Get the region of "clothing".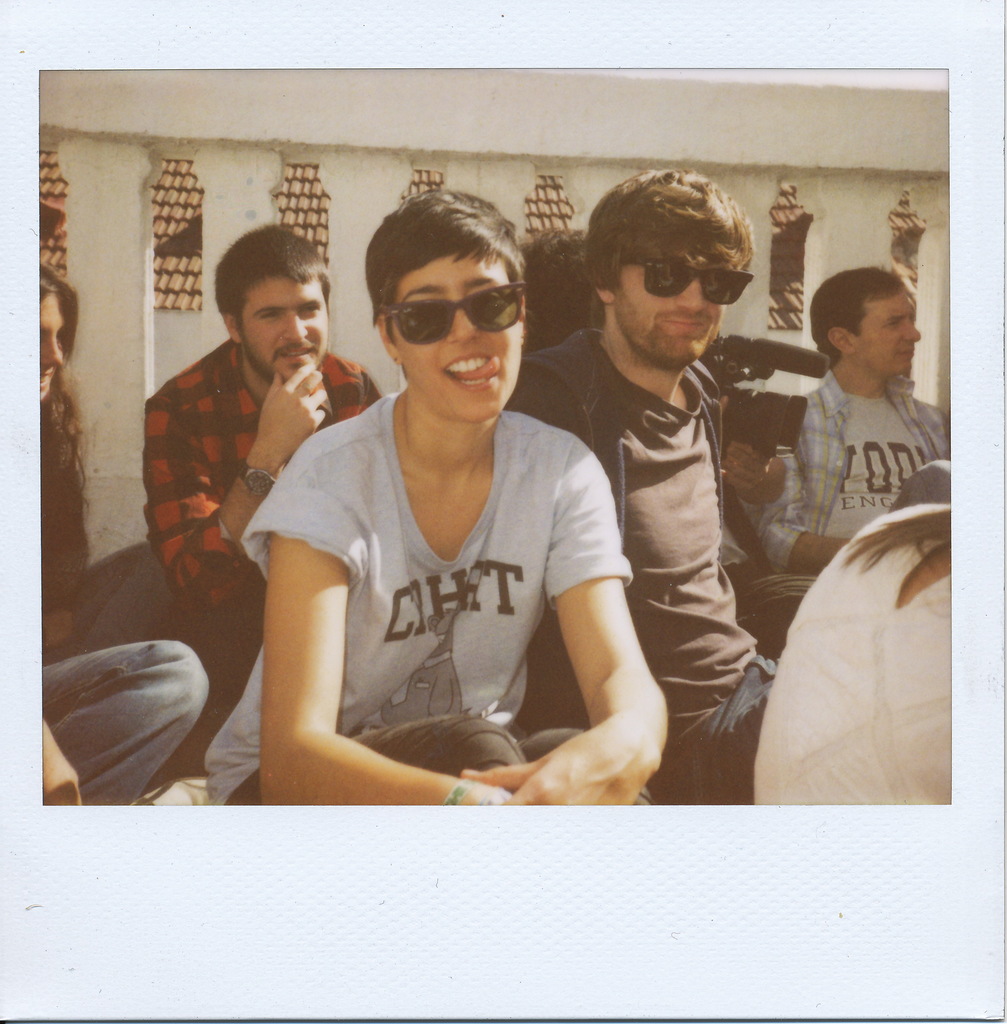
{"x1": 753, "y1": 488, "x2": 955, "y2": 804}.
